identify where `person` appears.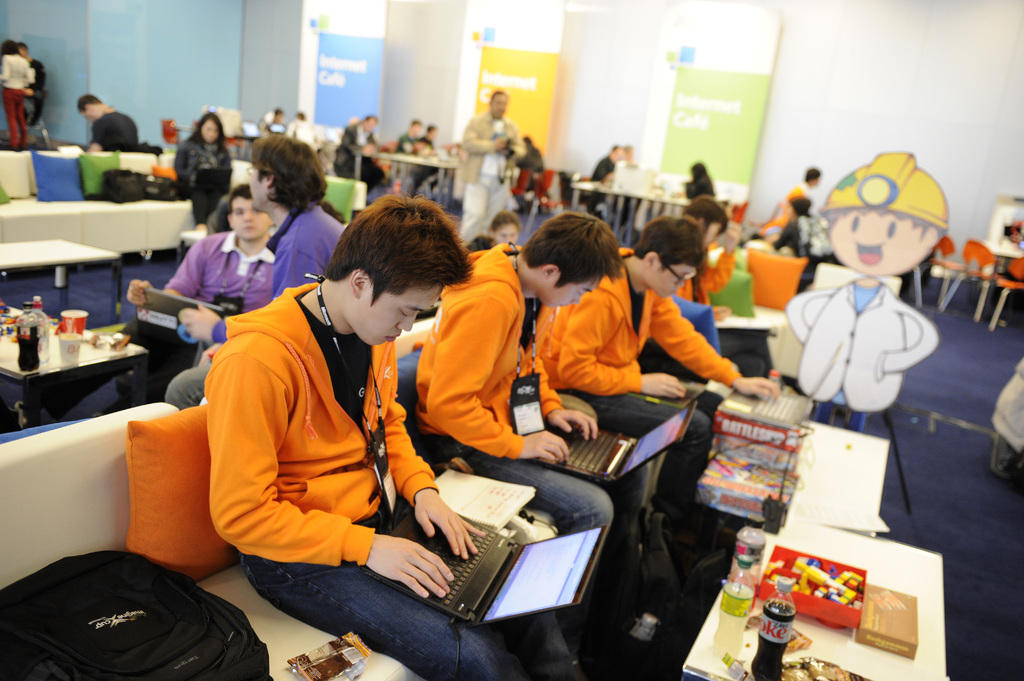
Appears at 19 40 47 148.
